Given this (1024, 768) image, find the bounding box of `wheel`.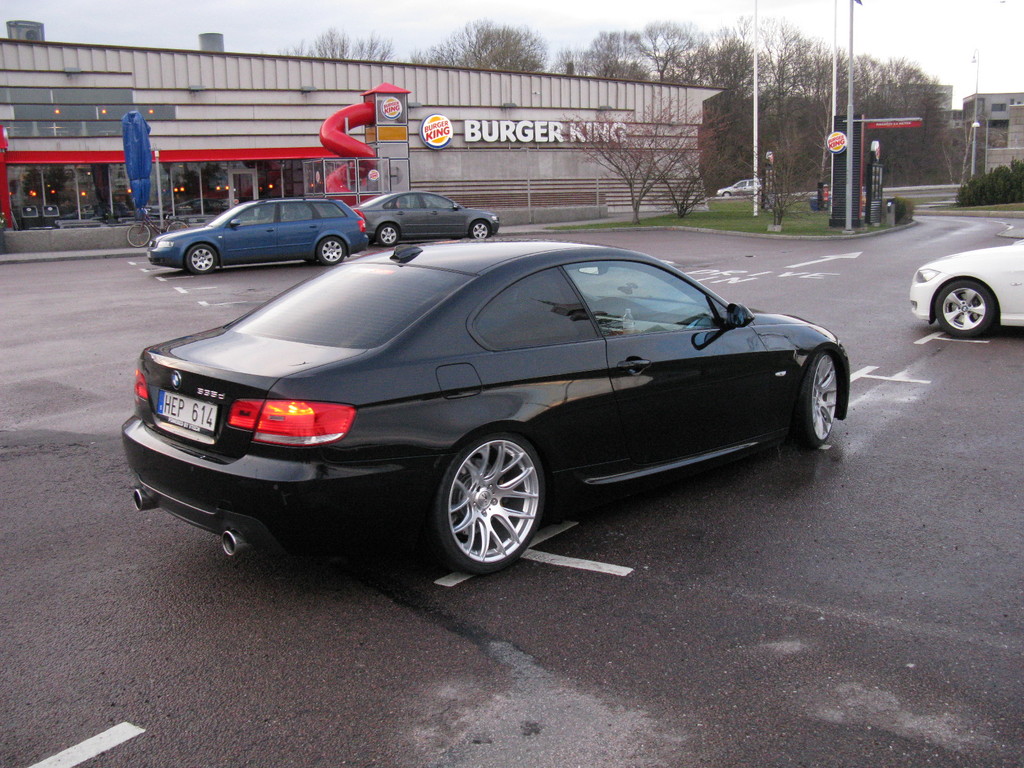
[790,352,834,451].
